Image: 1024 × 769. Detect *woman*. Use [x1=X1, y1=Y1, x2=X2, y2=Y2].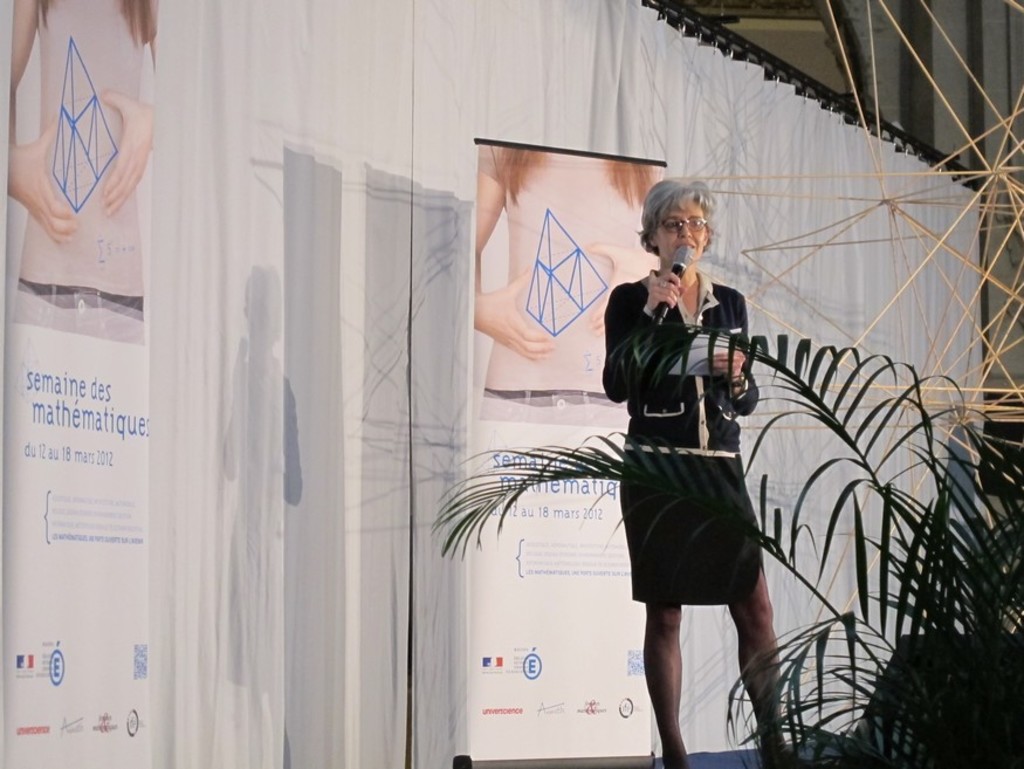
[x1=600, y1=176, x2=817, y2=768].
